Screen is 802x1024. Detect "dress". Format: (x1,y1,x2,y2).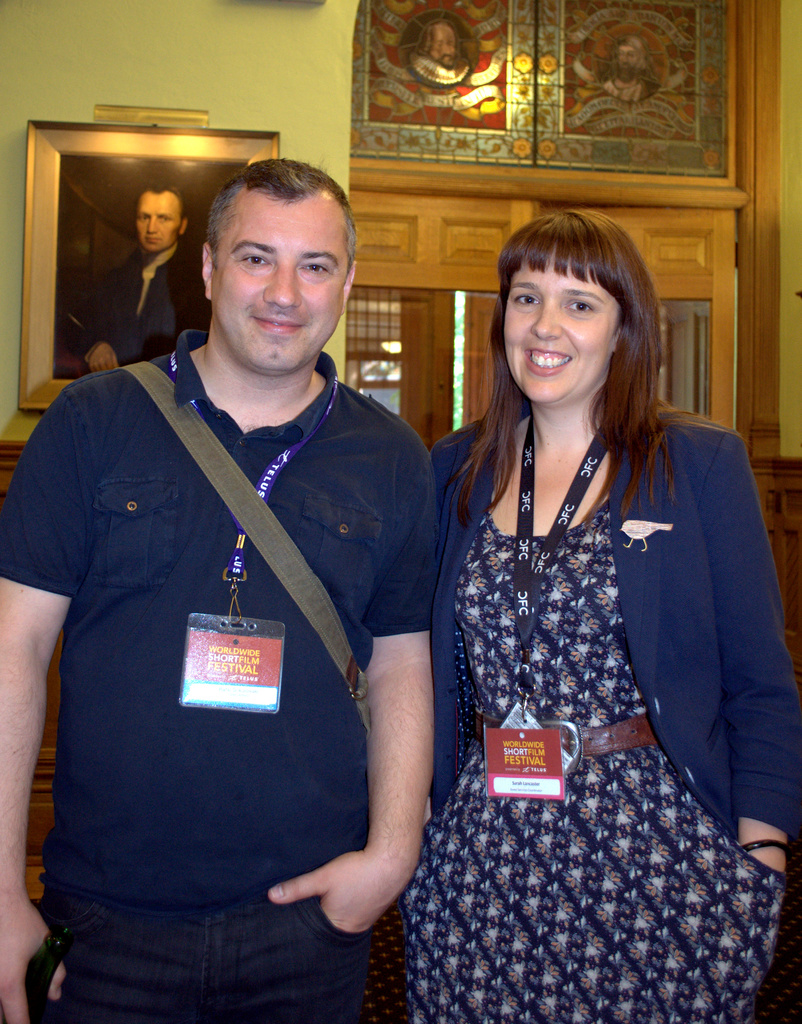
(402,503,785,1023).
